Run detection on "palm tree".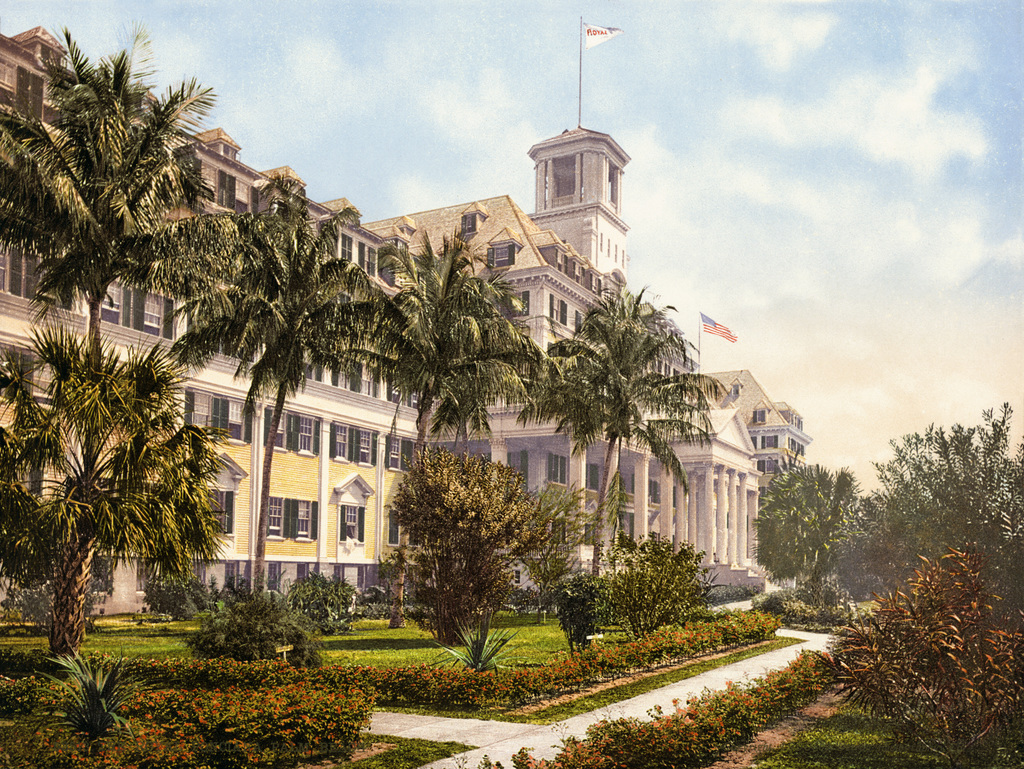
Result: region(389, 251, 491, 391).
